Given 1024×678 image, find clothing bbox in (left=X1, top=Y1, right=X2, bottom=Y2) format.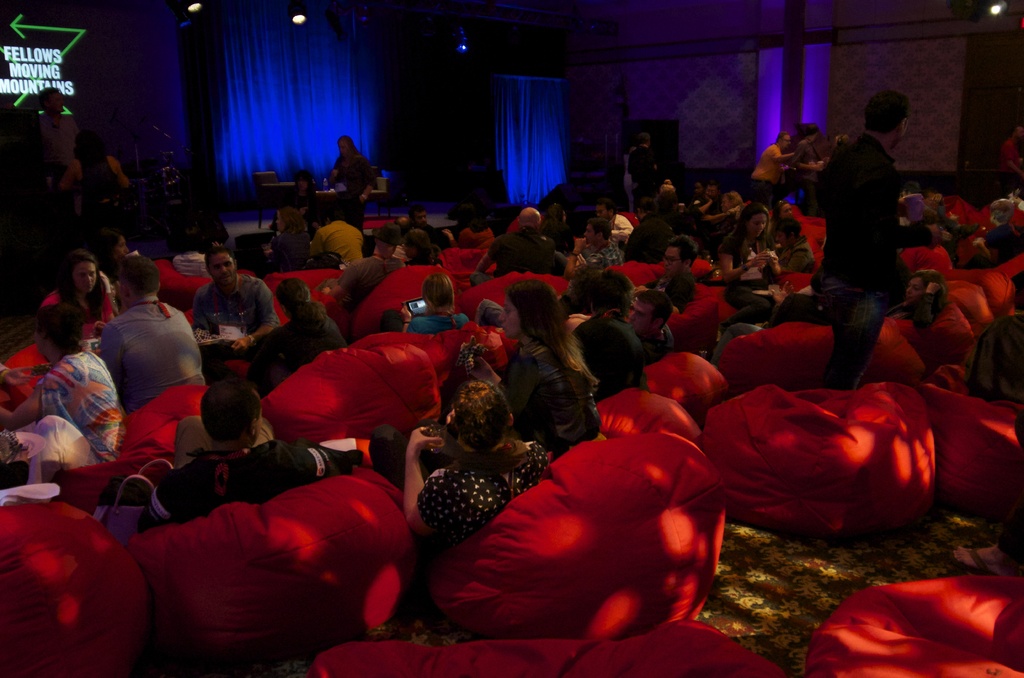
(left=276, top=306, right=347, bottom=385).
